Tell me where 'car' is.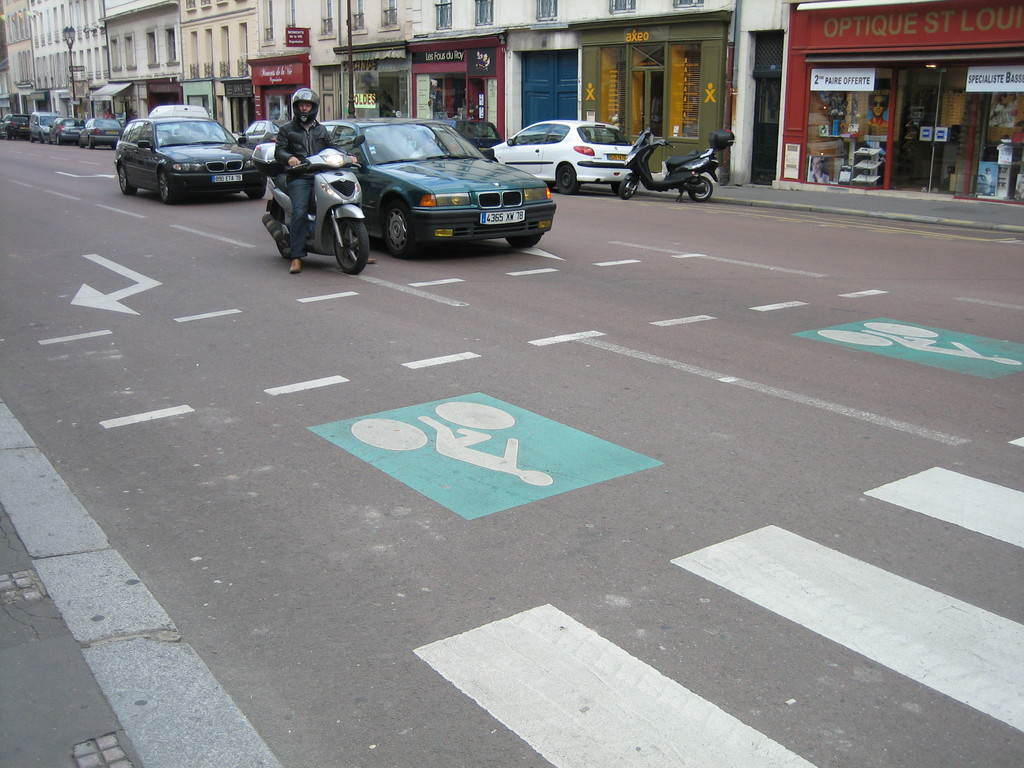
'car' is at 76, 114, 124, 150.
